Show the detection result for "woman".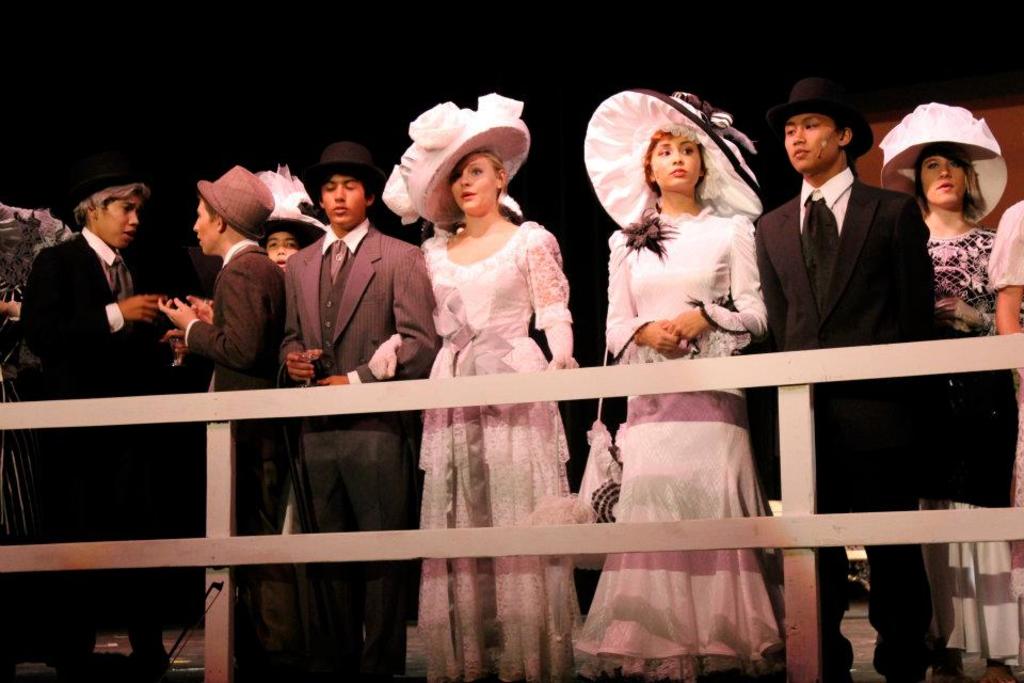
385,91,592,682.
